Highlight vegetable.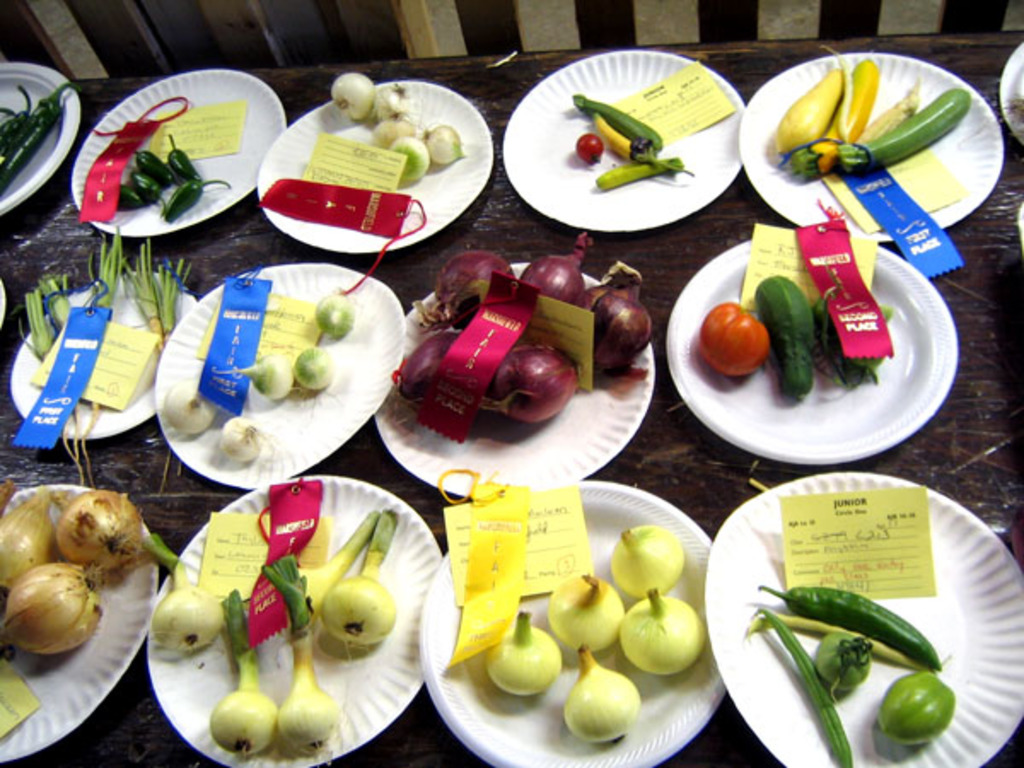
Highlighted region: 253,493,413,631.
